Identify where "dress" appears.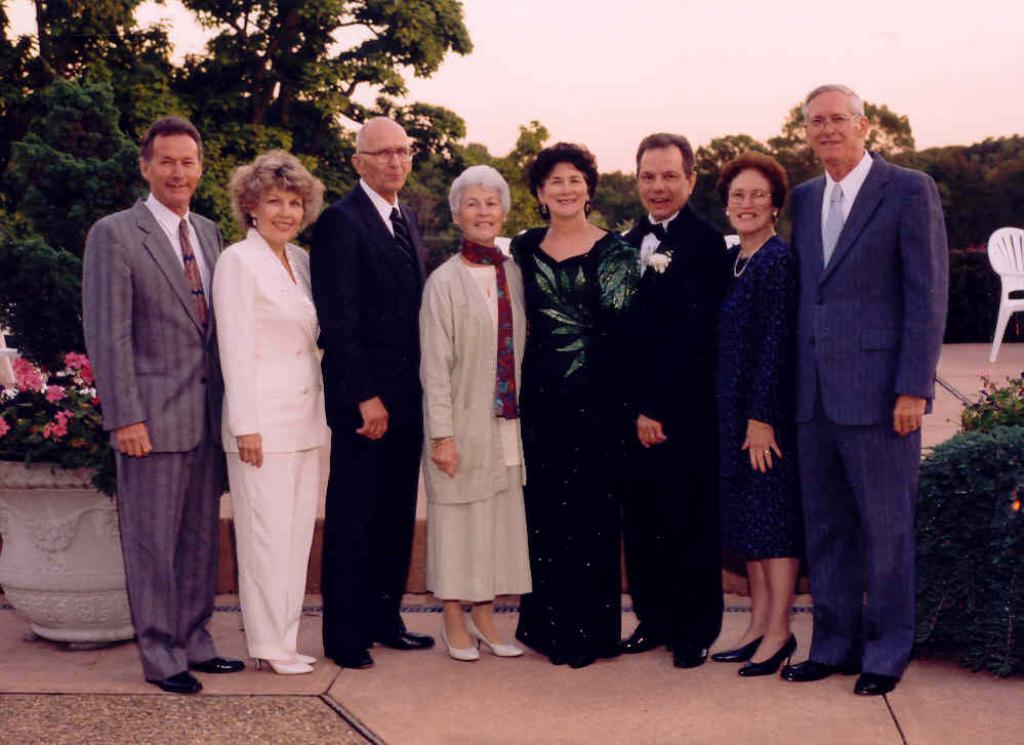
Appears at [515, 244, 626, 665].
